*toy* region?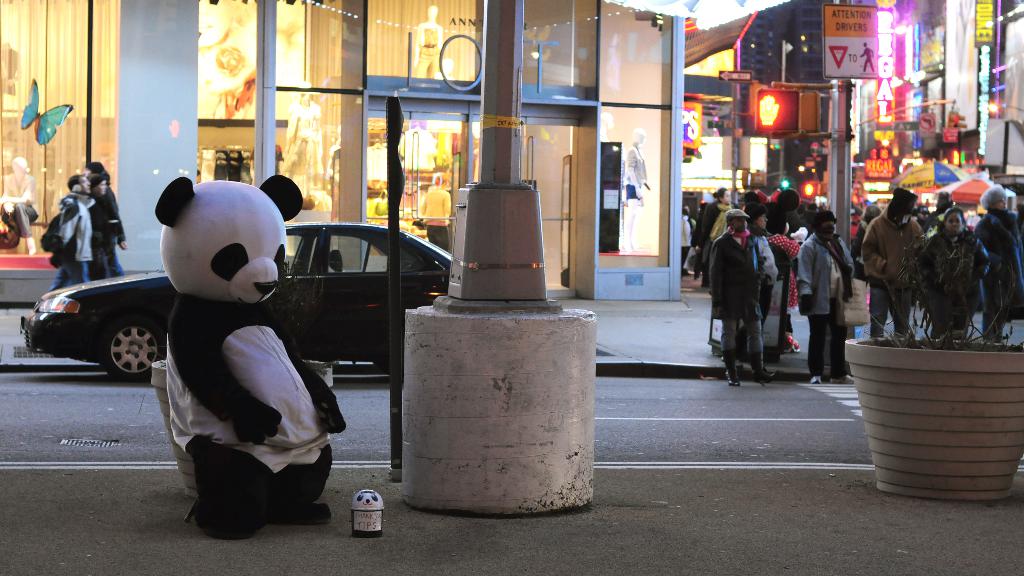
<box>339,488,385,539</box>
